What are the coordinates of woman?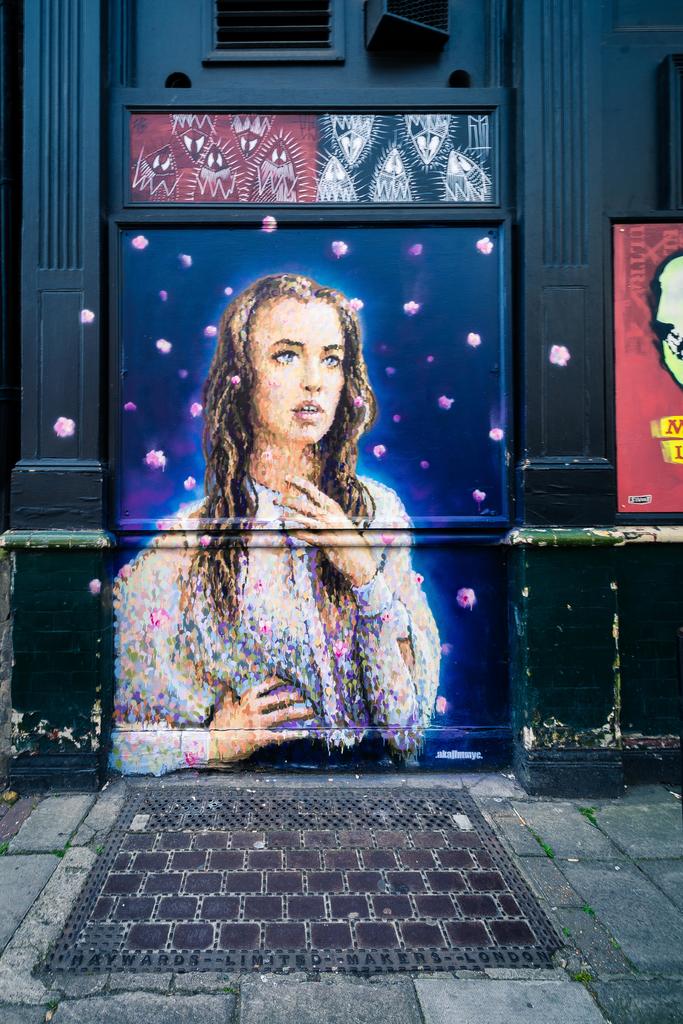
Rect(124, 238, 475, 744).
